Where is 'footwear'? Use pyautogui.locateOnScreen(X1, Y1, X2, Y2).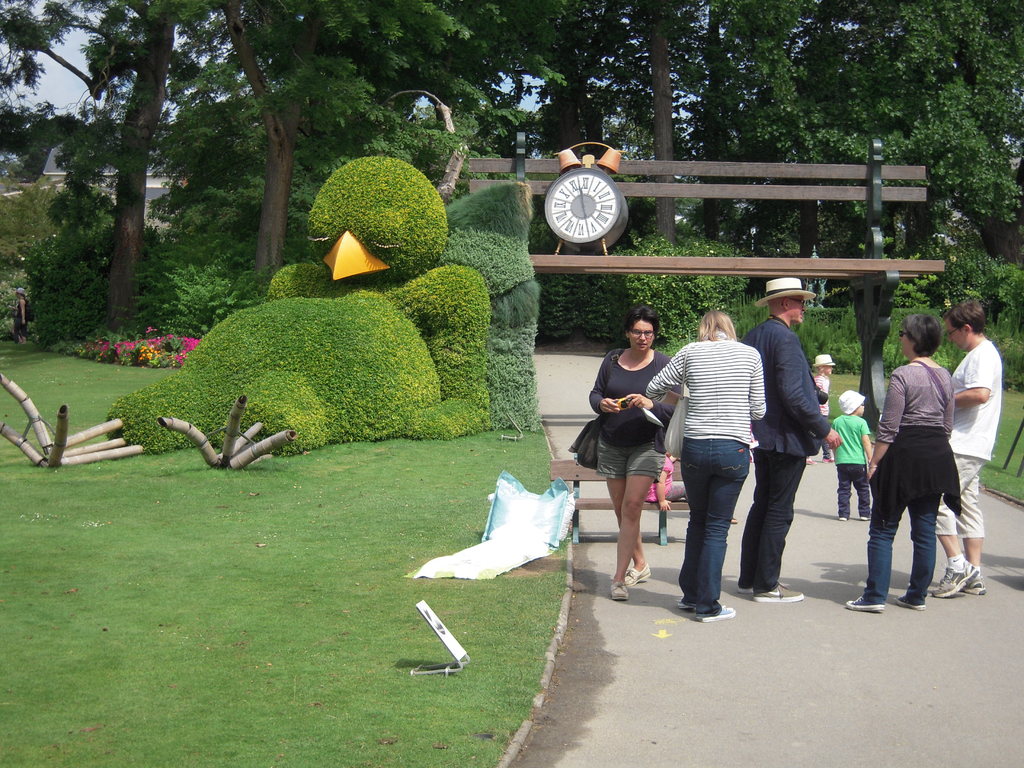
pyautogui.locateOnScreen(933, 561, 977, 601).
